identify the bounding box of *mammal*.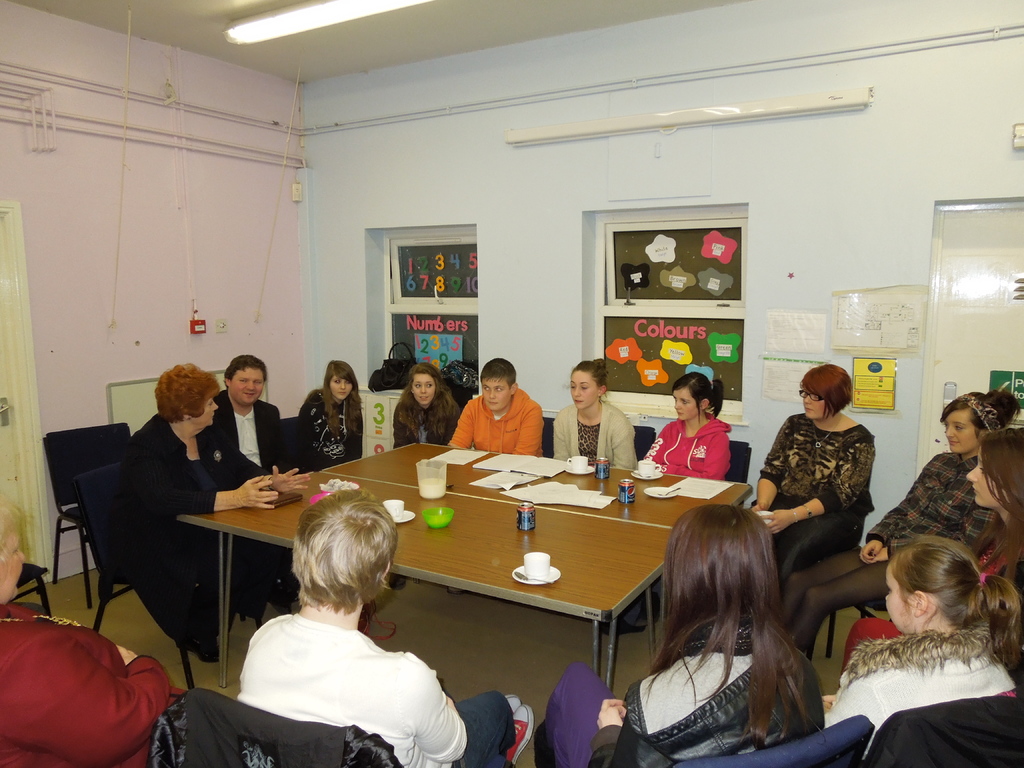
bbox(444, 355, 548, 452).
